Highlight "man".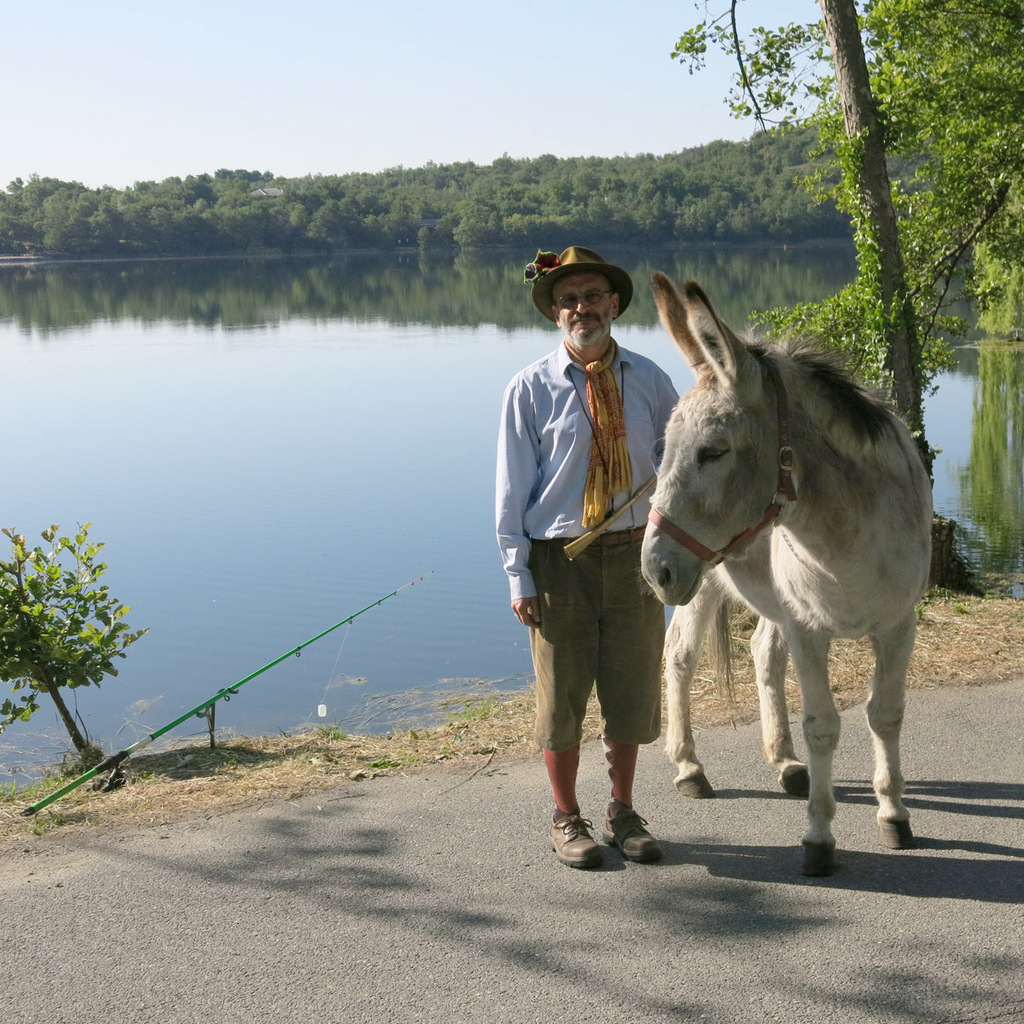
Highlighted region: 519, 267, 687, 861.
